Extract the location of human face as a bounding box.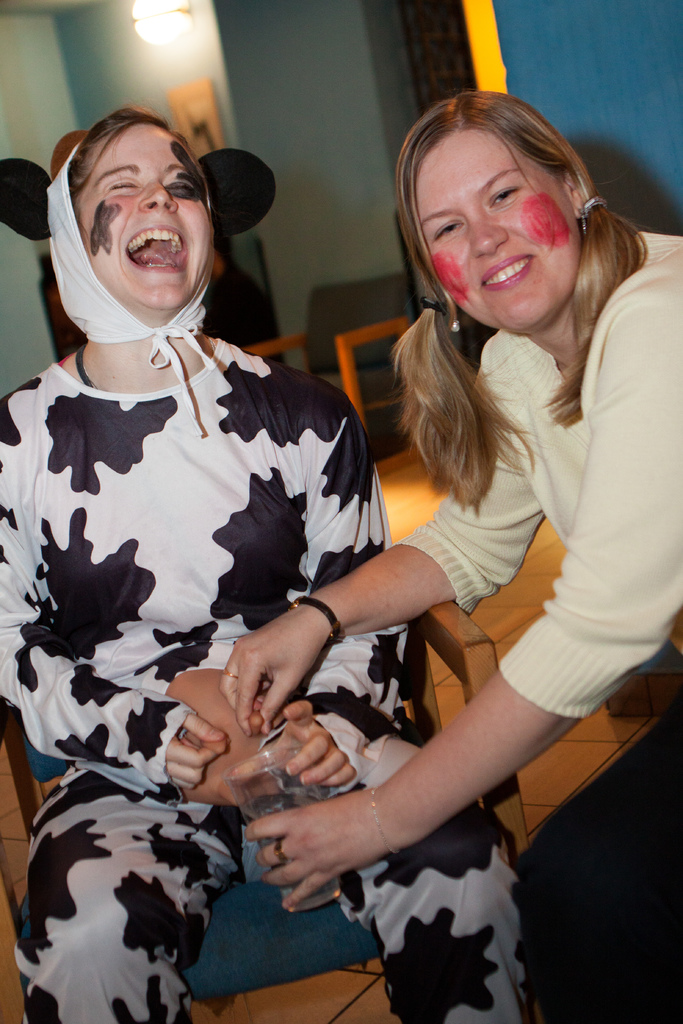
detection(417, 125, 585, 338).
